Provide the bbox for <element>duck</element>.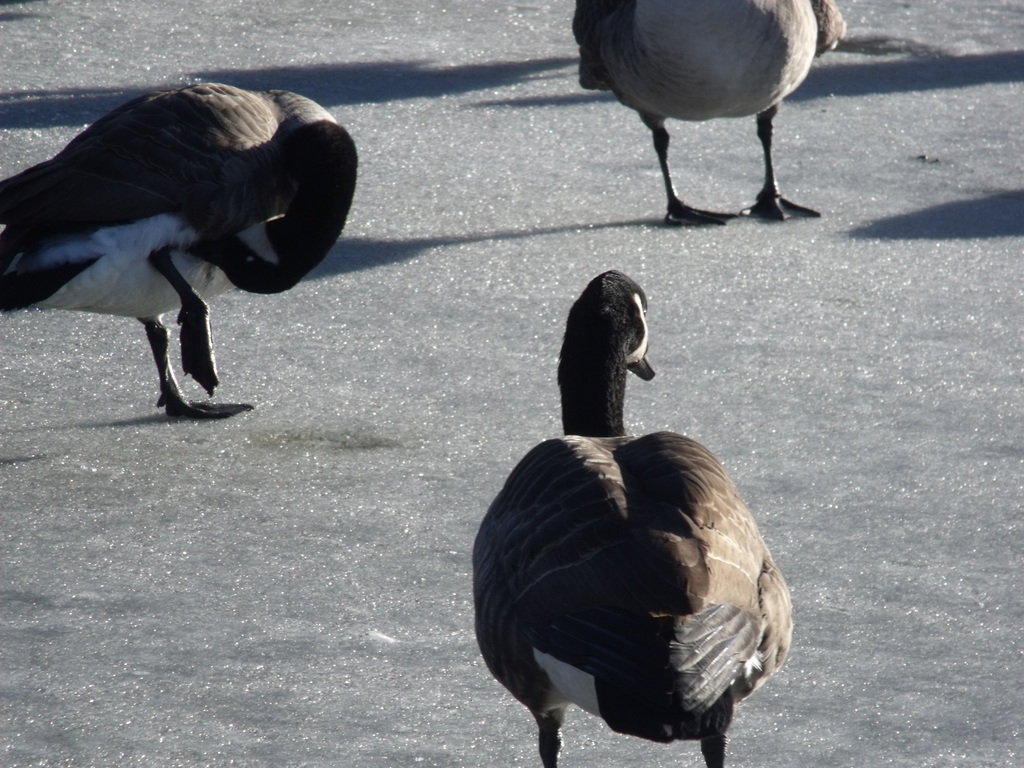
Rect(3, 81, 364, 424).
